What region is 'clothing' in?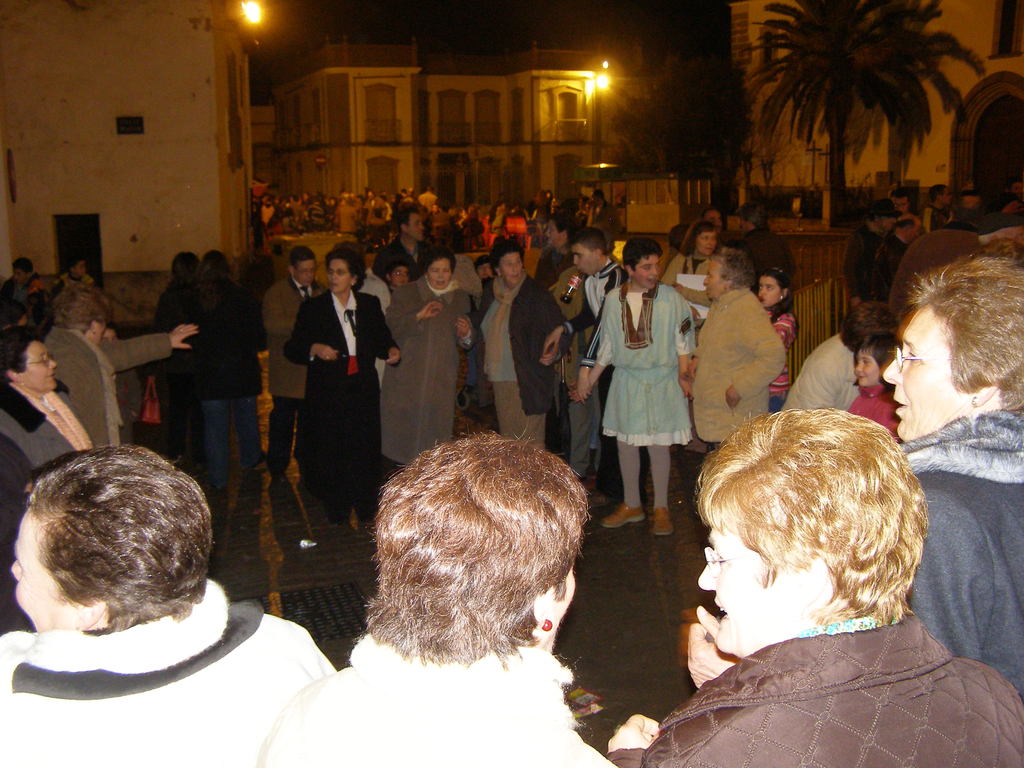
<region>570, 260, 618, 483</region>.
